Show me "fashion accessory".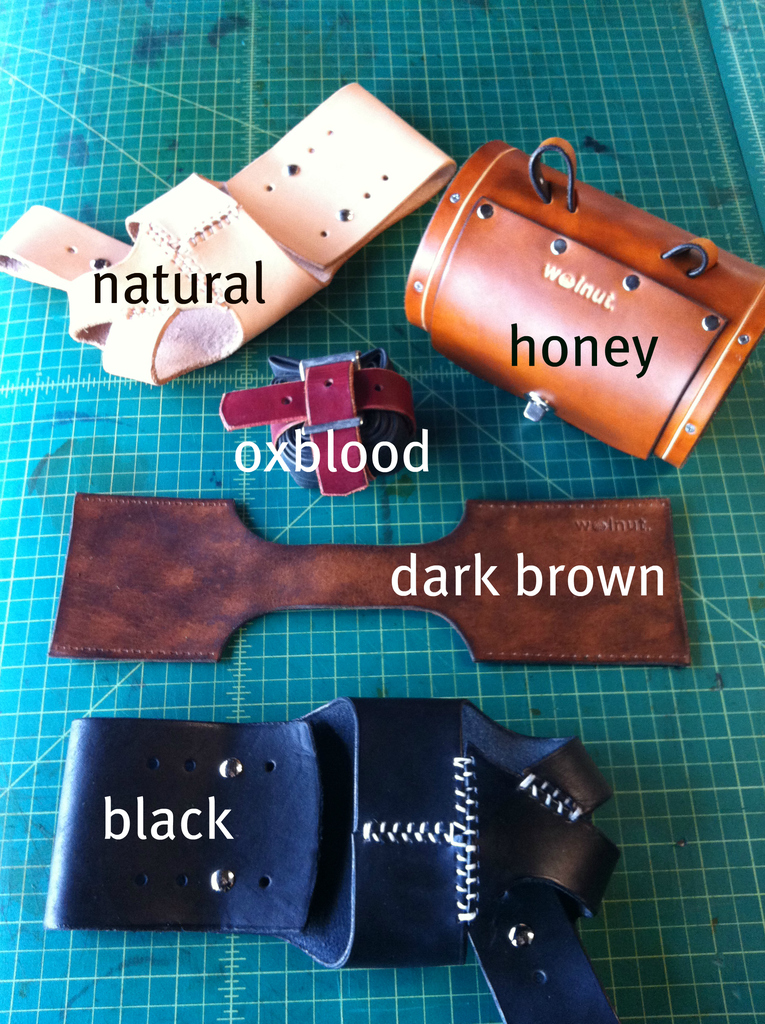
"fashion accessory" is here: <region>216, 344, 411, 495</region>.
